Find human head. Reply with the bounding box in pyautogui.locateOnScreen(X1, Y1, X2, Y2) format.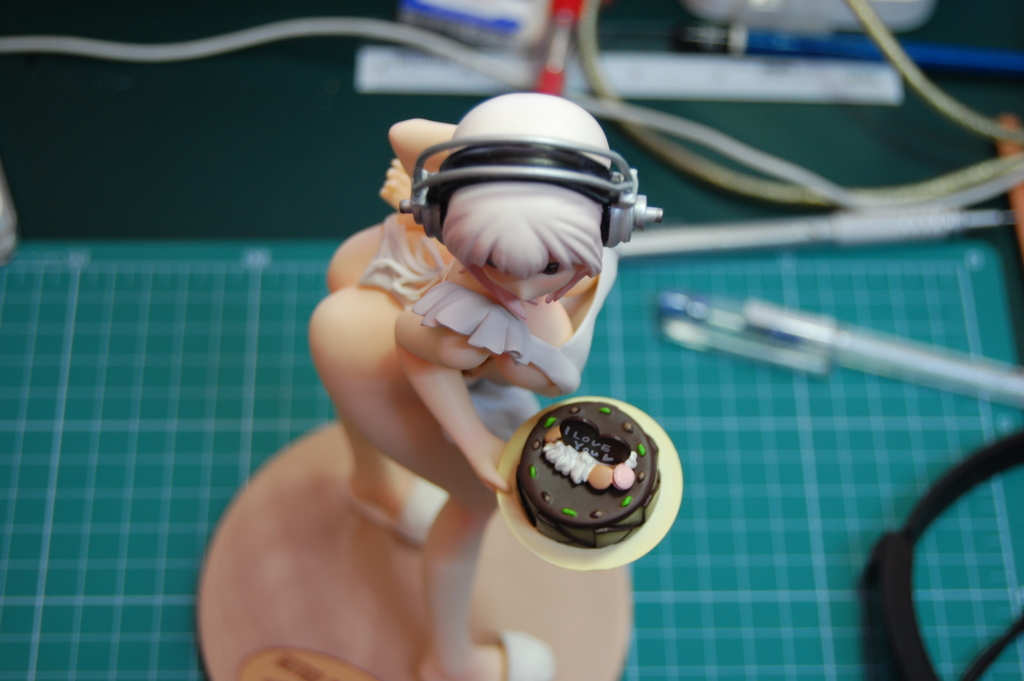
pyautogui.locateOnScreen(440, 87, 605, 305).
